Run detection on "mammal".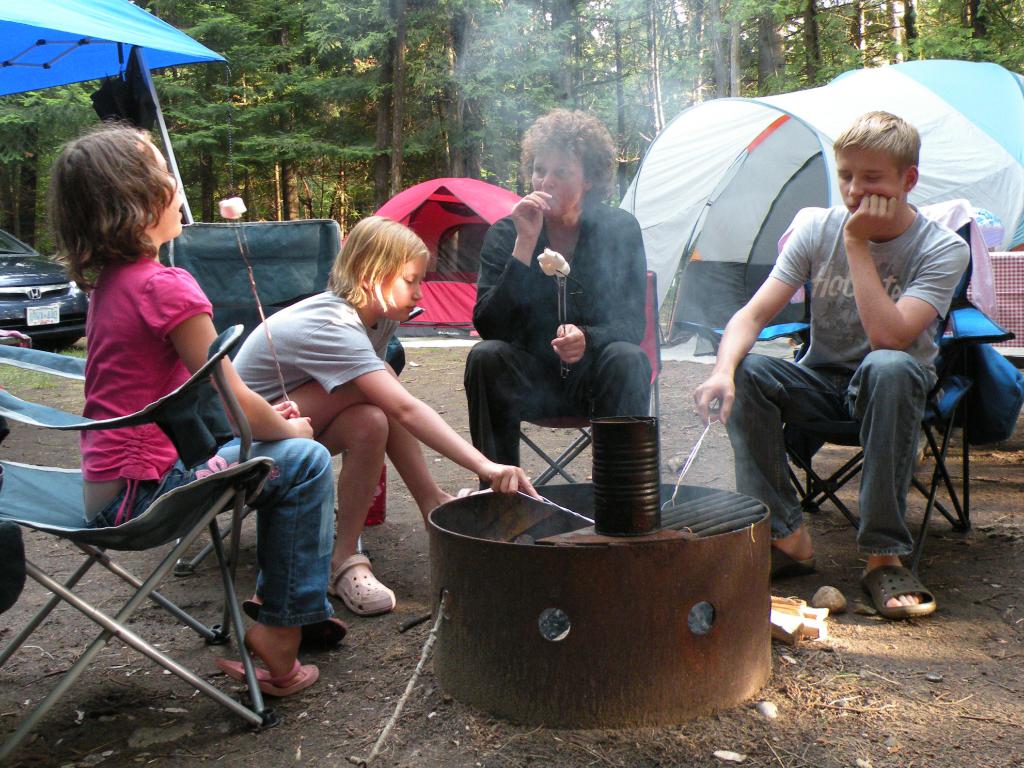
Result: x1=229, y1=213, x2=538, y2=620.
